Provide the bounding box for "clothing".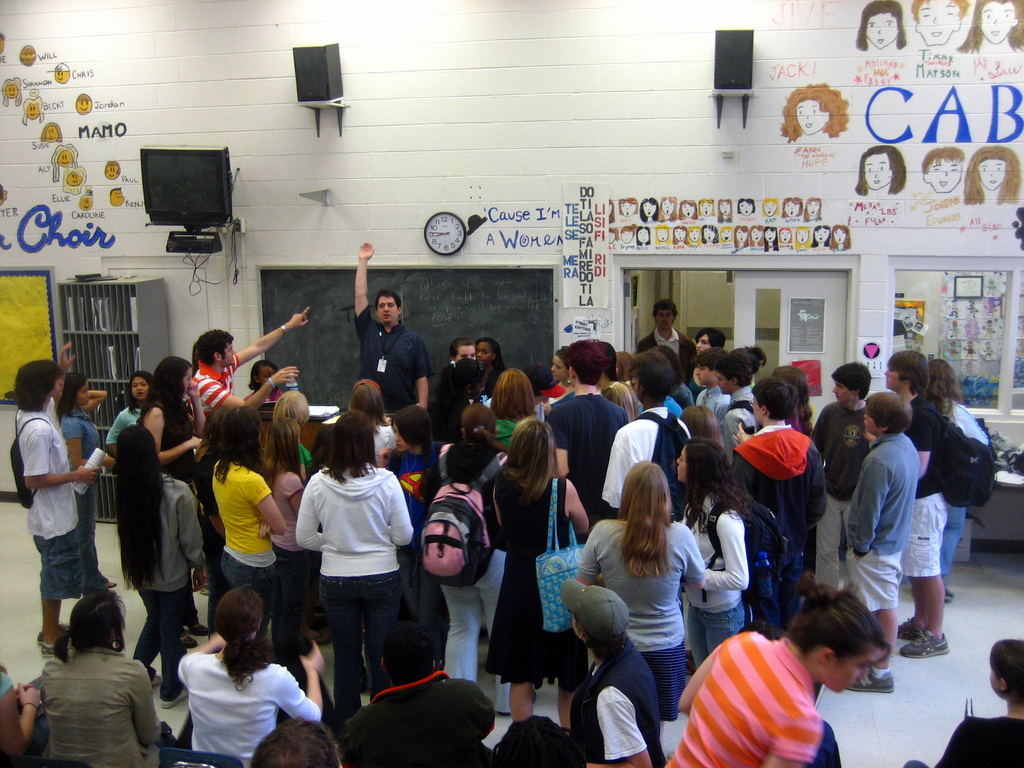
293 458 410 724.
